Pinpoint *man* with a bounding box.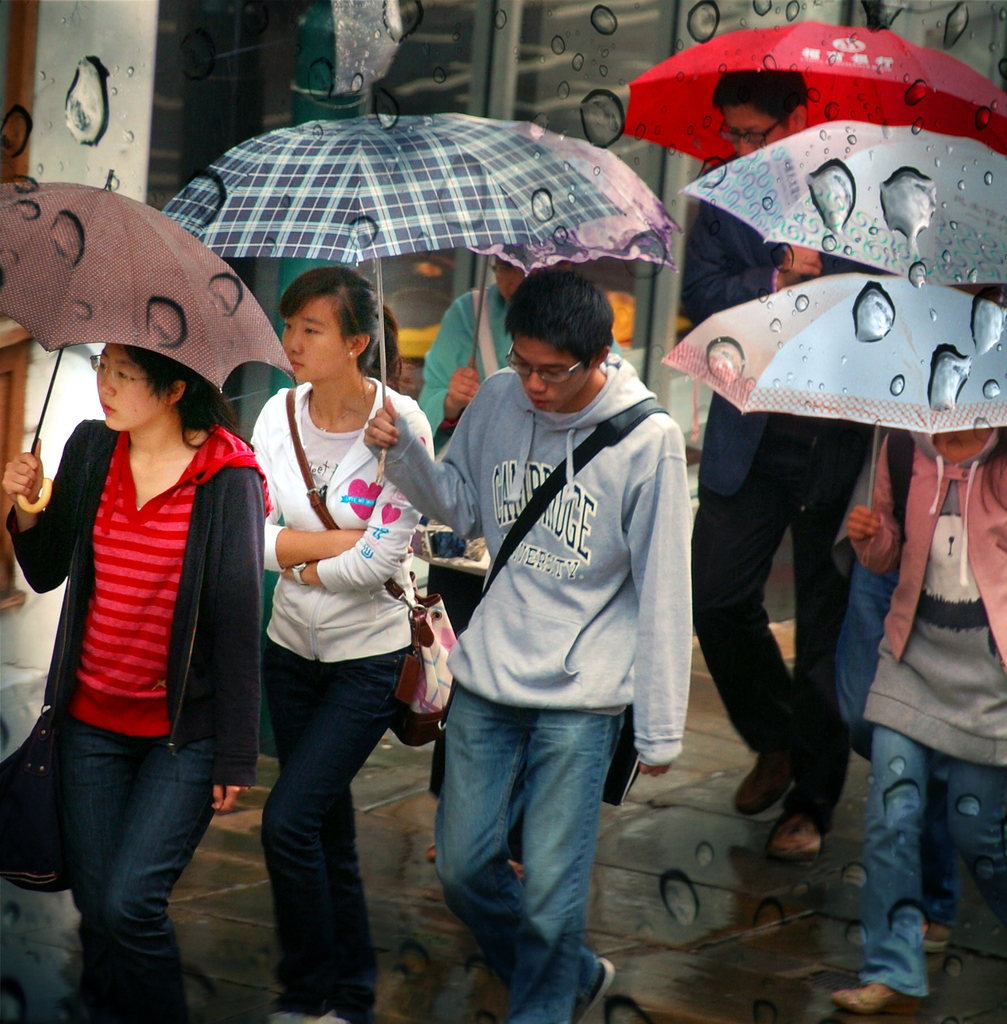
(left=671, top=61, right=891, bottom=875).
